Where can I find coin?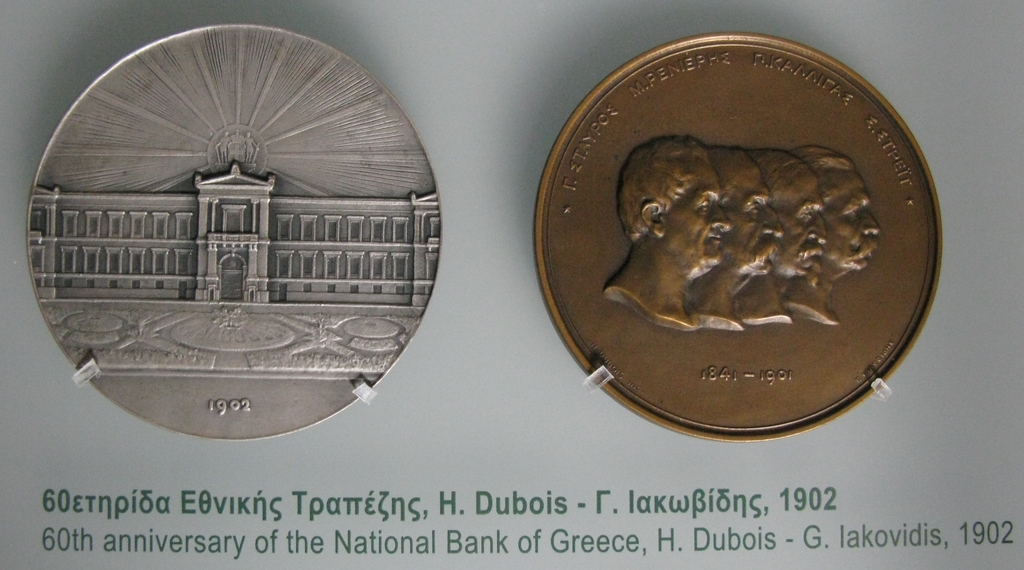
You can find it at [534,35,941,441].
